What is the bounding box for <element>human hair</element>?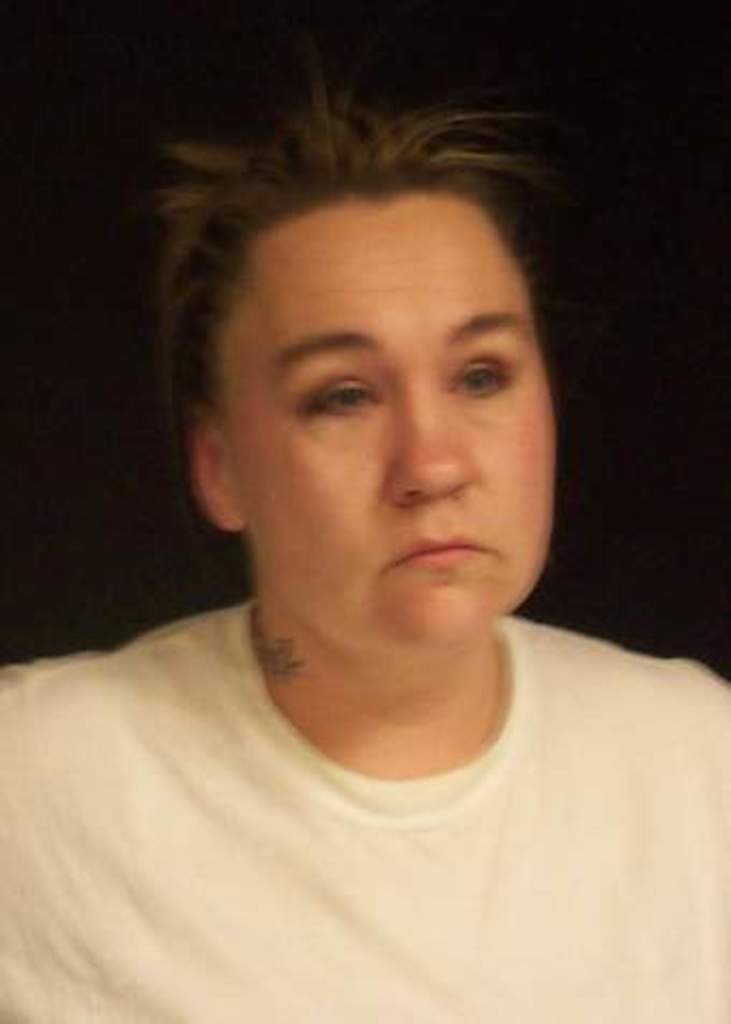
x1=142, y1=56, x2=553, y2=445.
